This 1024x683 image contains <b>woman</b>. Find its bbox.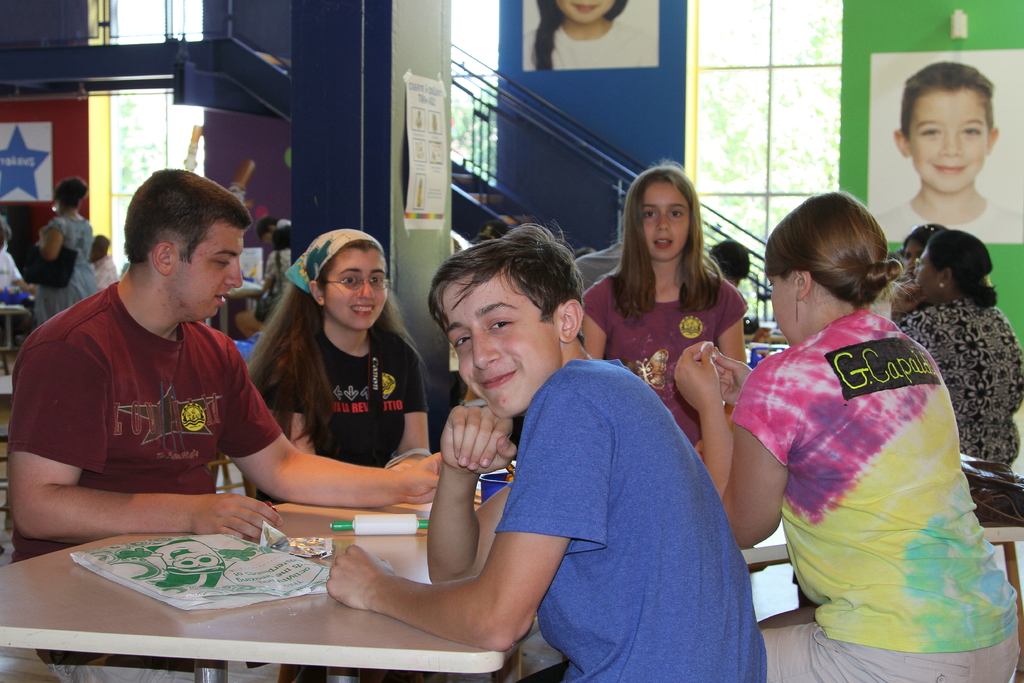
bbox(891, 229, 1023, 466).
